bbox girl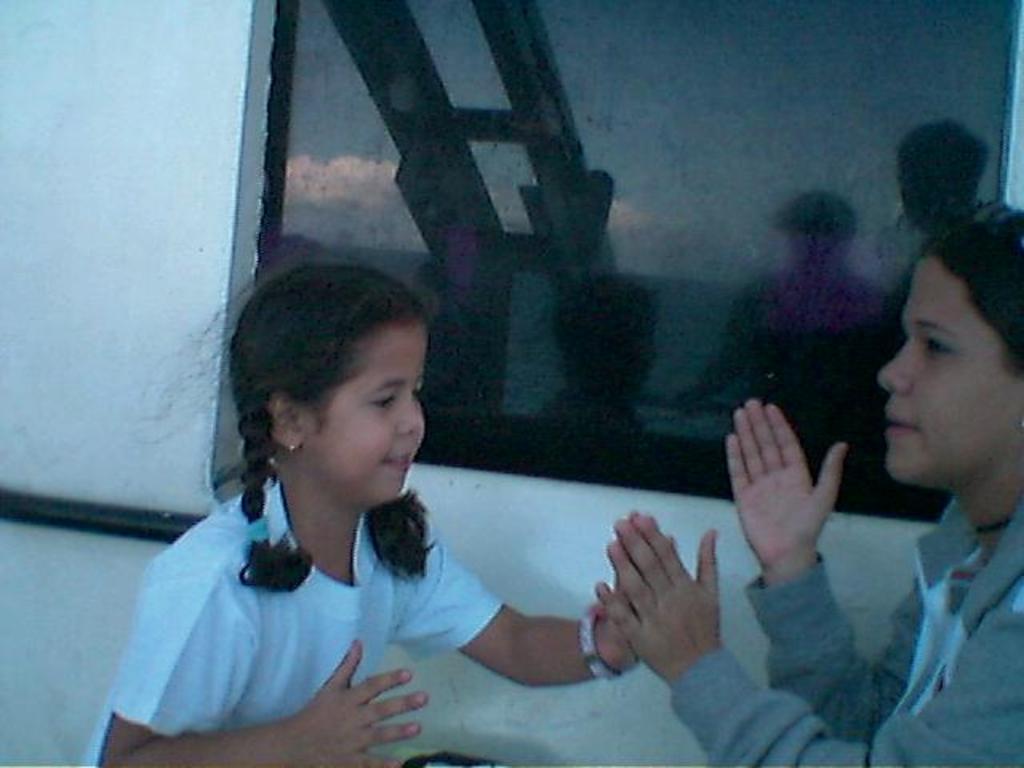
{"left": 594, "top": 200, "right": 1022, "bottom": 766}
